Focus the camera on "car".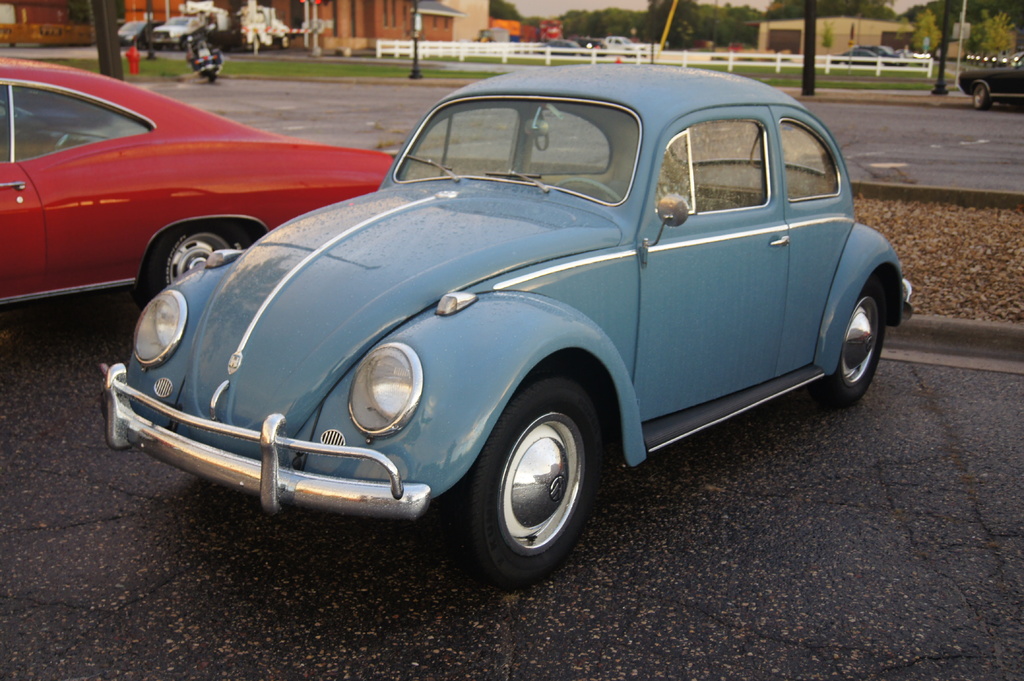
Focus region: (x1=0, y1=56, x2=394, y2=310).
